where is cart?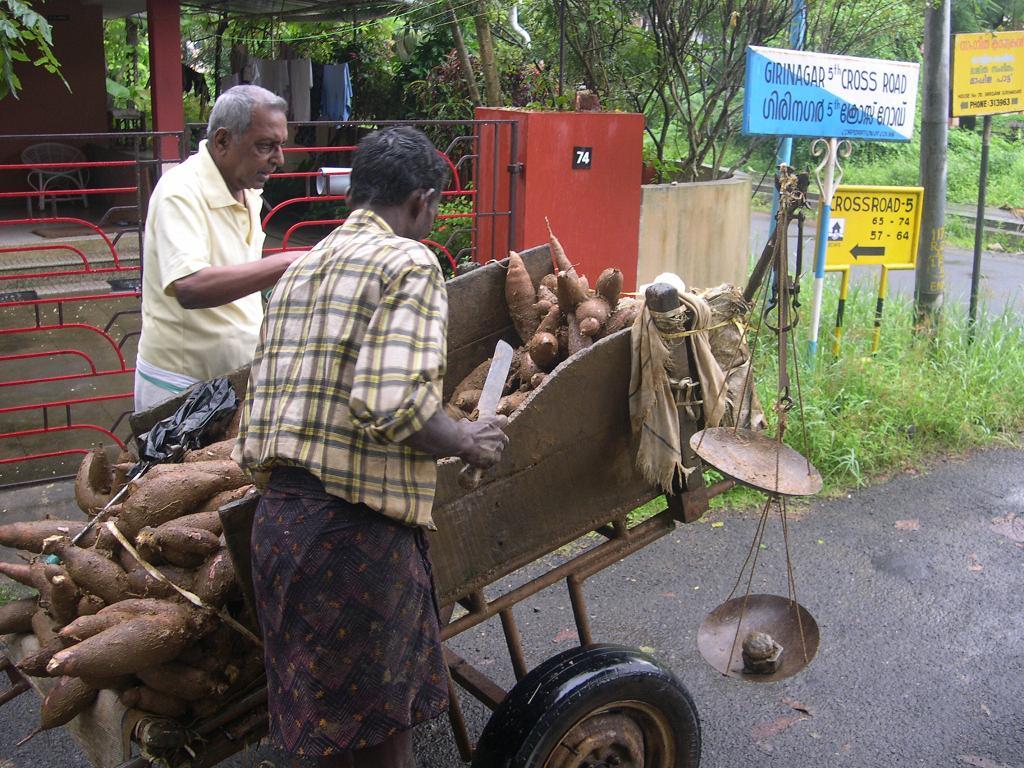
locate(0, 164, 809, 767).
